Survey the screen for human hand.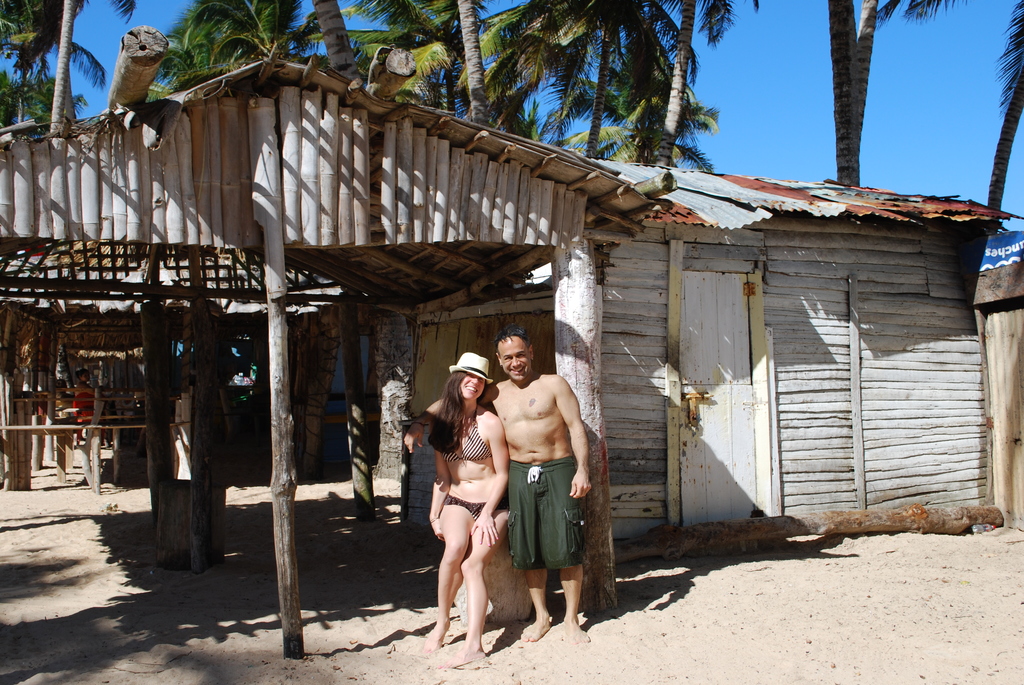
Survey found: box=[470, 516, 502, 549].
